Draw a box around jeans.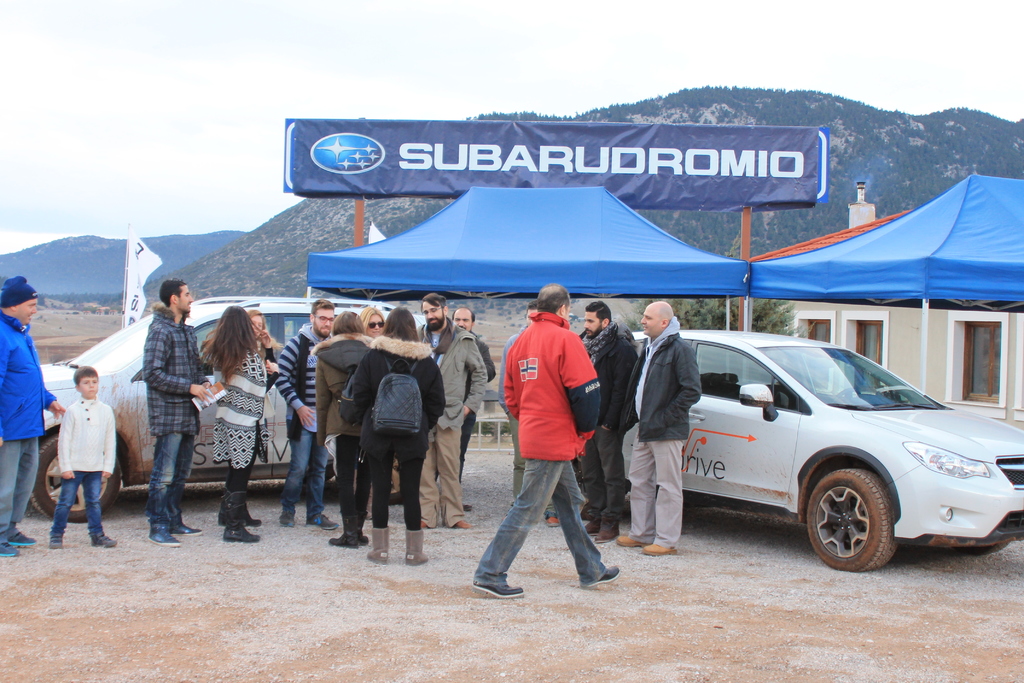
detection(143, 418, 198, 533).
